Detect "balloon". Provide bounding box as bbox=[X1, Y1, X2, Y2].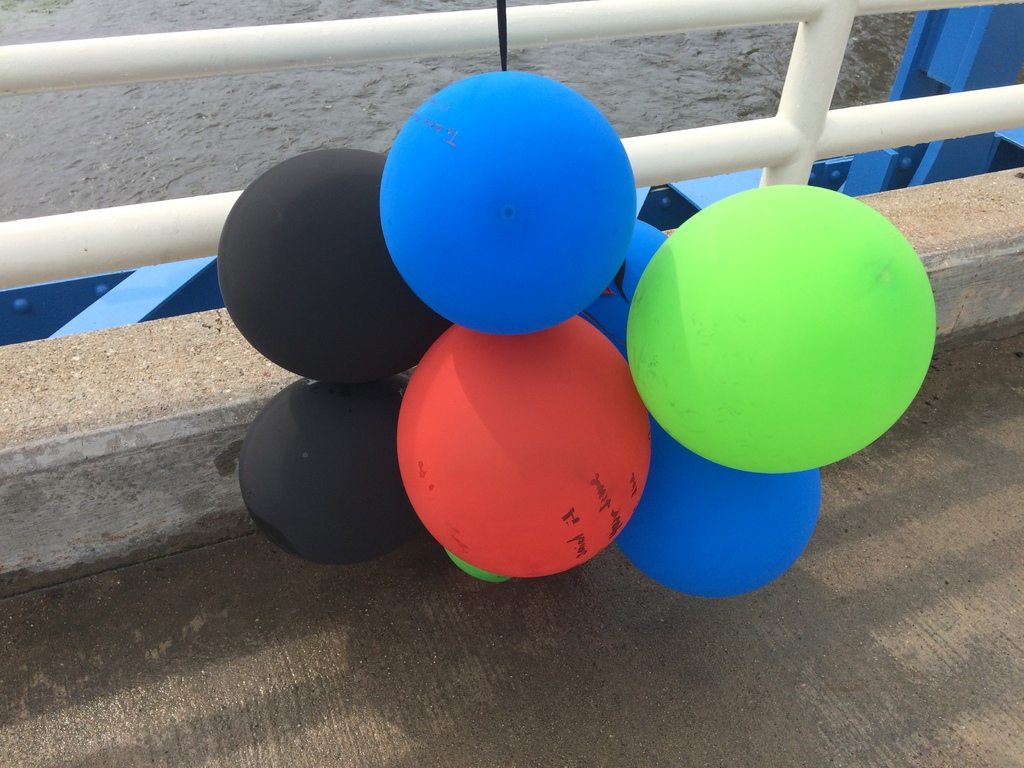
bbox=[241, 379, 418, 559].
